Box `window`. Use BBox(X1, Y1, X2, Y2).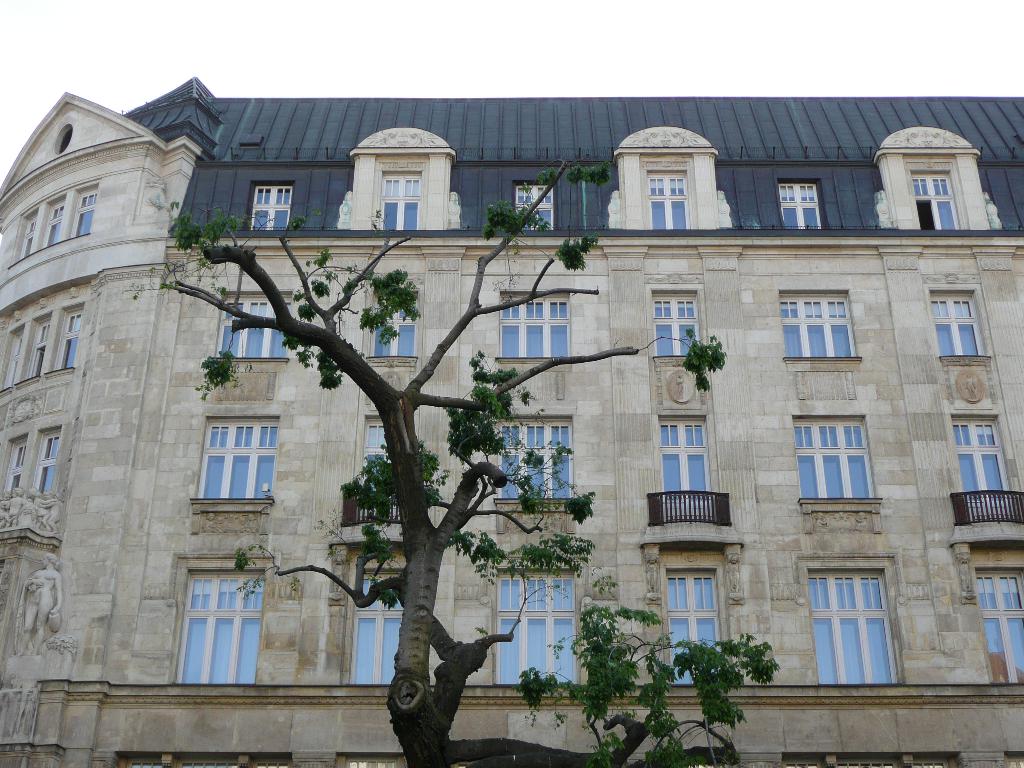
BBox(972, 565, 1023, 680).
